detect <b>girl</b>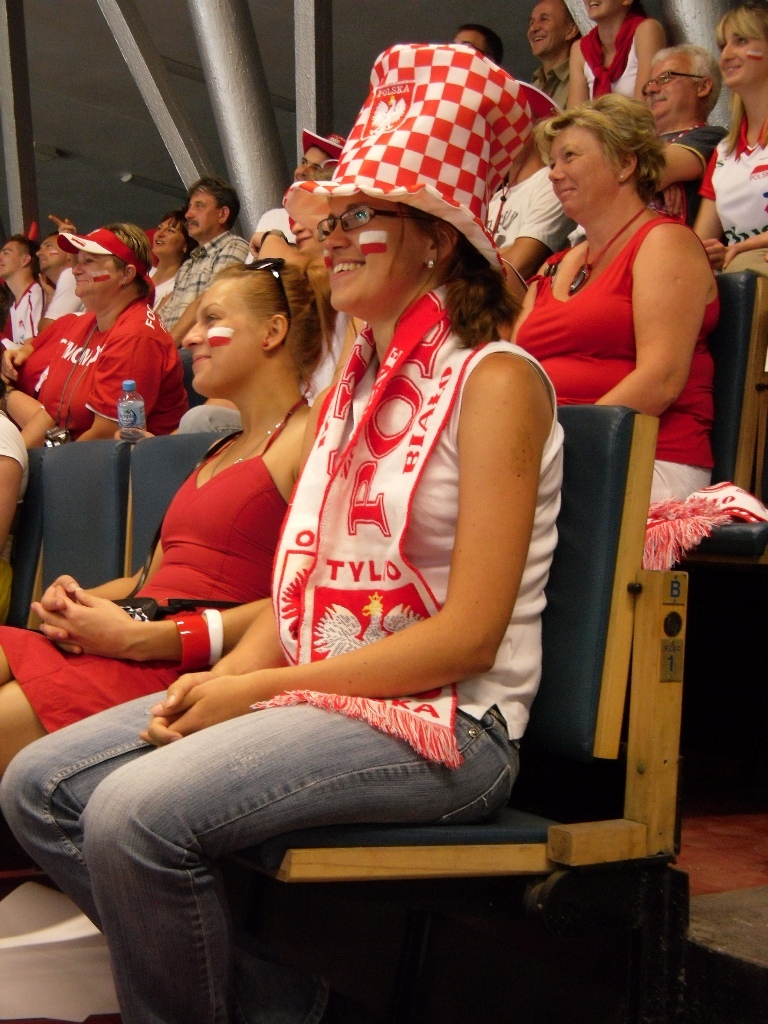
(0, 250, 333, 901)
